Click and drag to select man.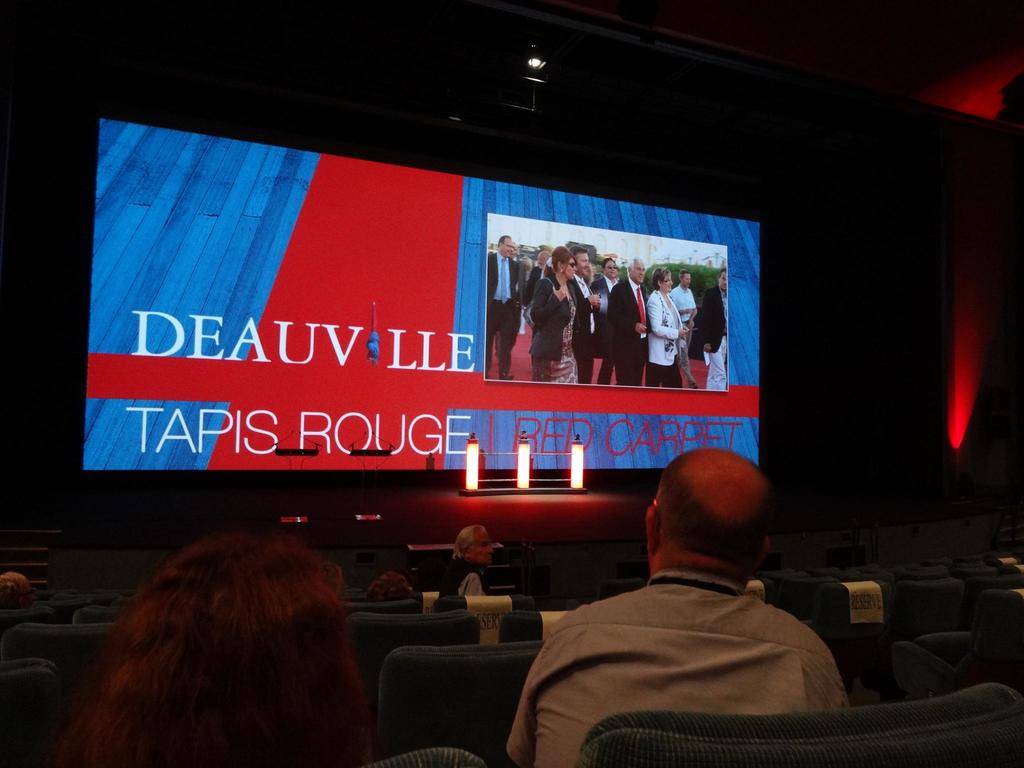
Selection: {"x1": 467, "y1": 433, "x2": 924, "y2": 746}.
